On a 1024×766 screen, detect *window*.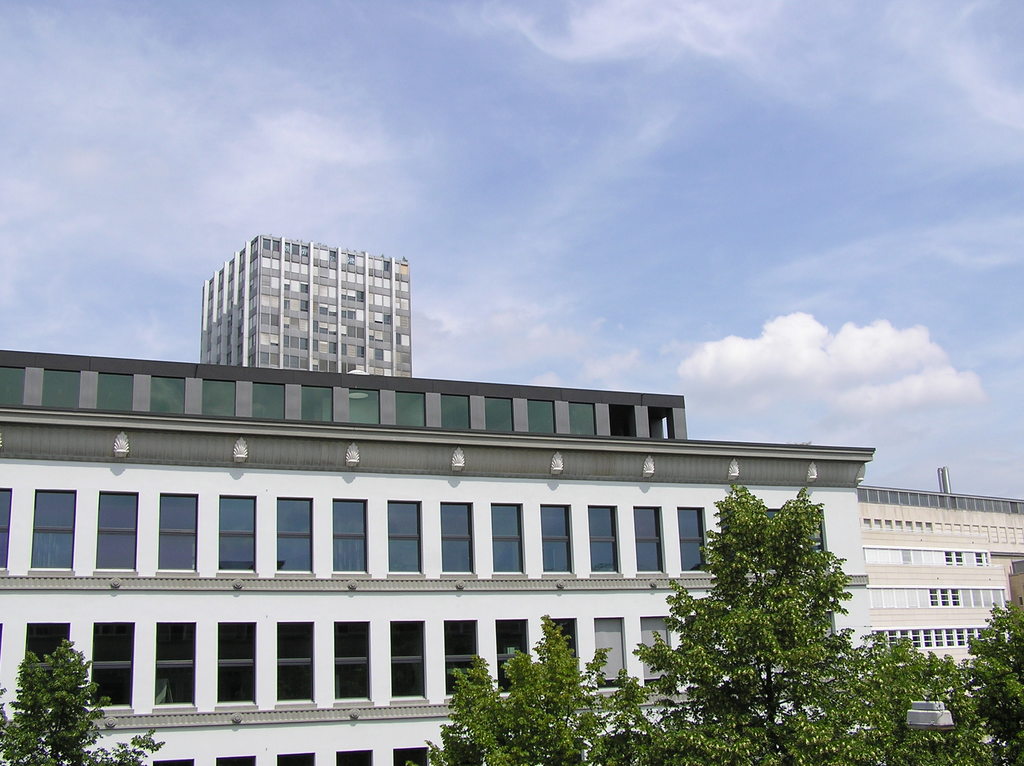
(332, 623, 369, 702).
